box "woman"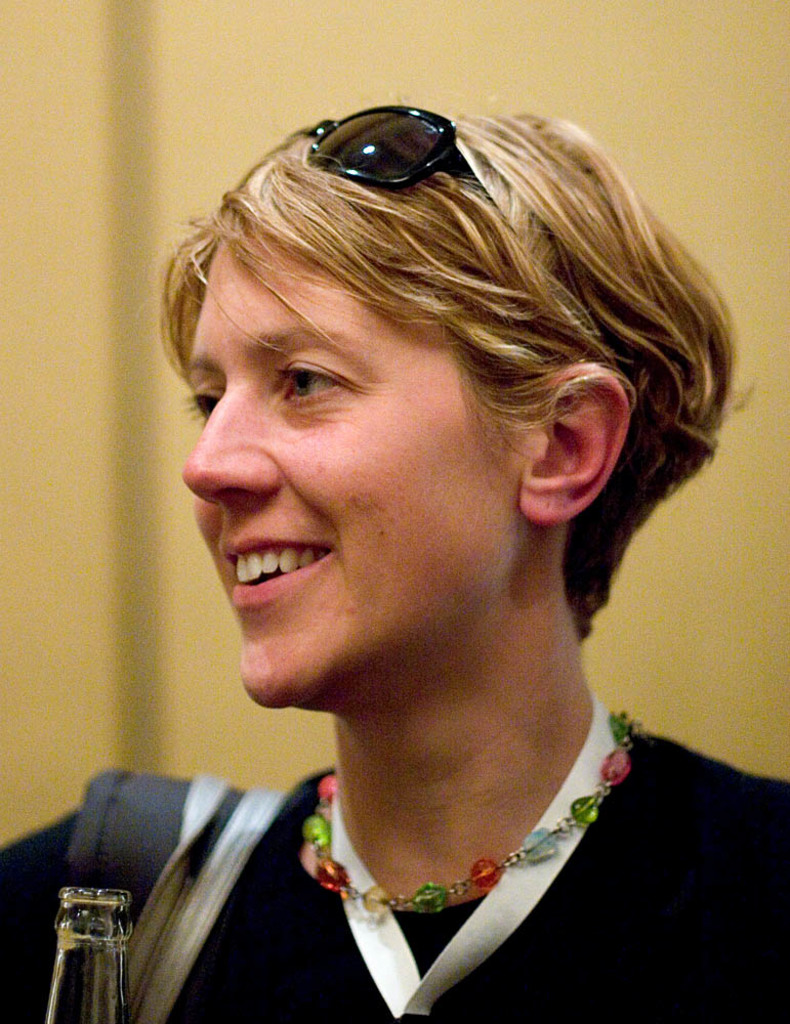
locate(58, 81, 779, 1004)
